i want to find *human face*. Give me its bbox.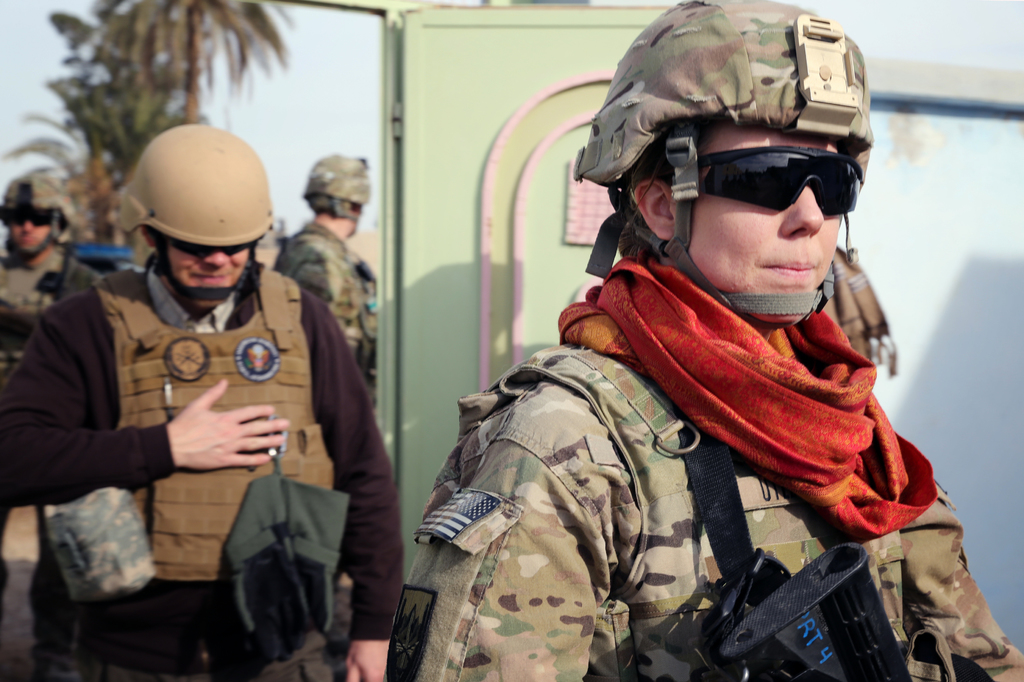
8, 223, 51, 250.
